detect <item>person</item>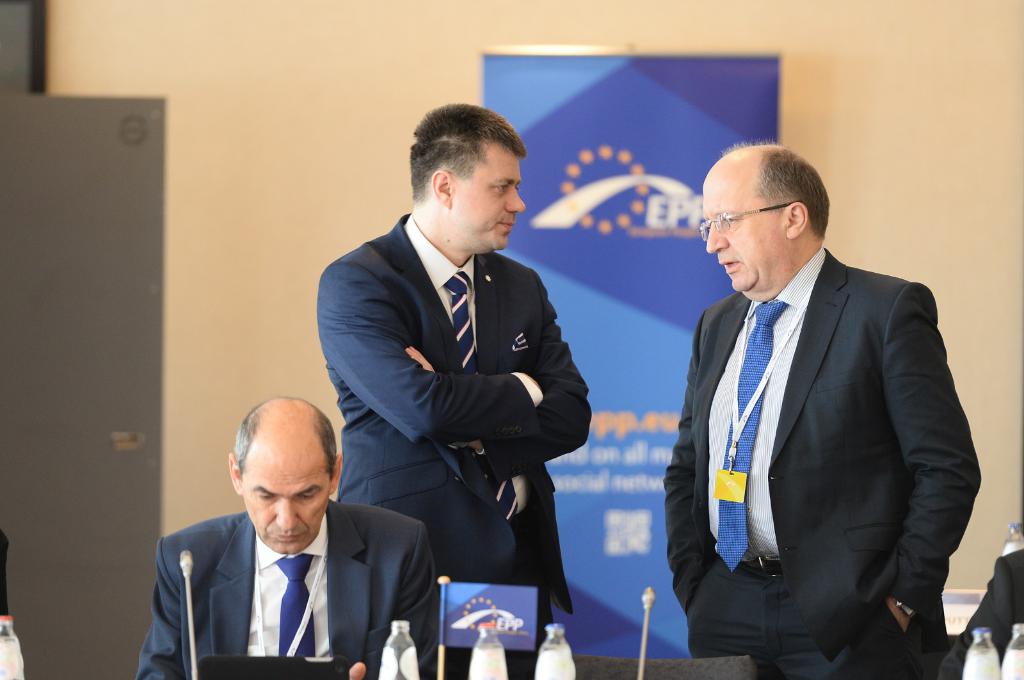
(x1=939, y1=539, x2=1023, y2=674)
